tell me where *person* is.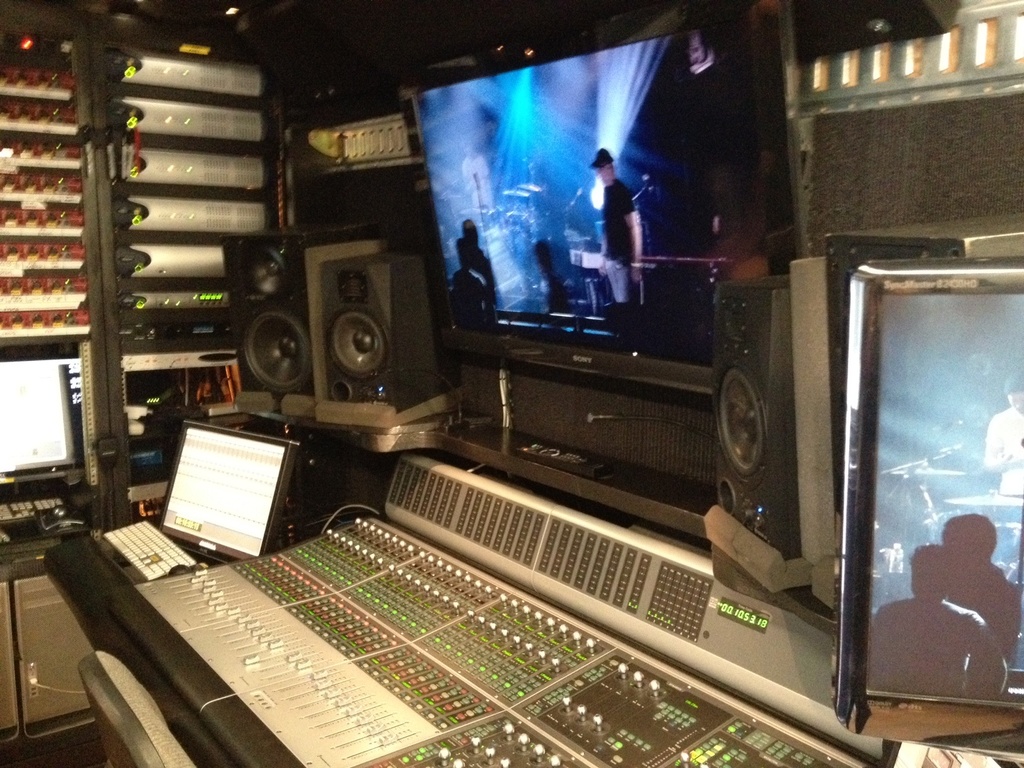
*person* is at 460/216/508/328.
